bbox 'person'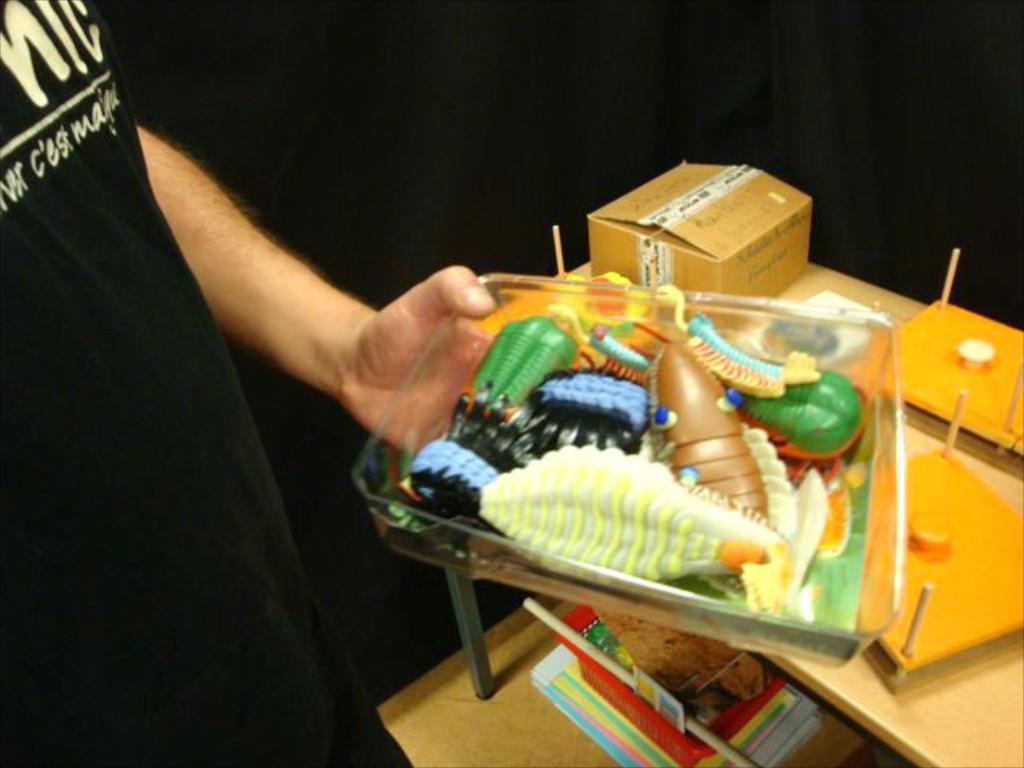
BBox(0, 0, 523, 766)
